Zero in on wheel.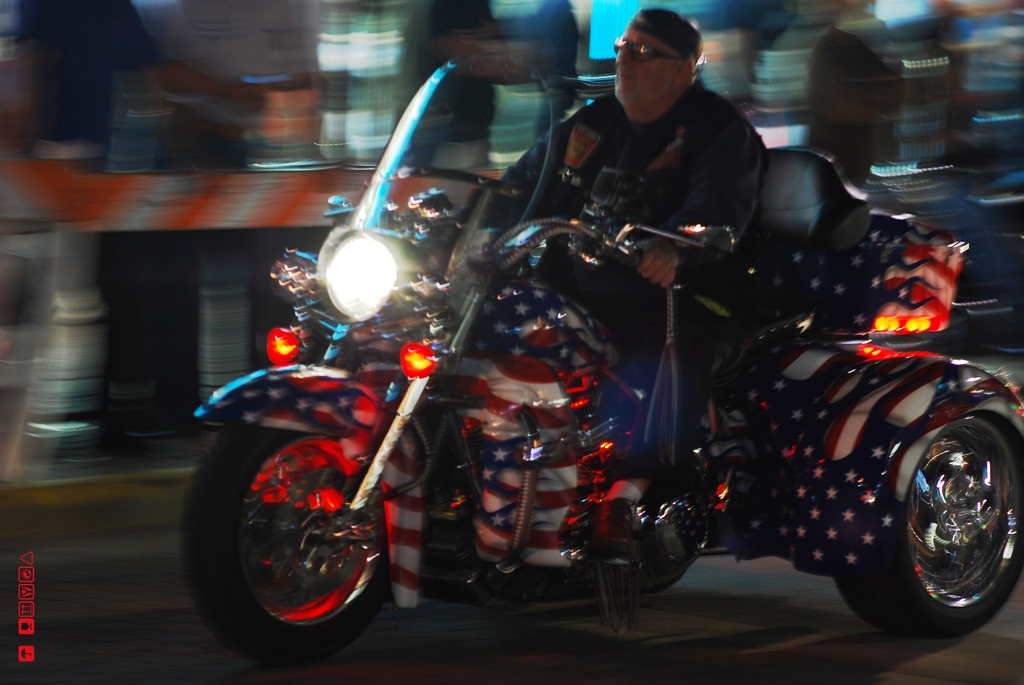
Zeroed in: l=175, t=423, r=397, b=659.
